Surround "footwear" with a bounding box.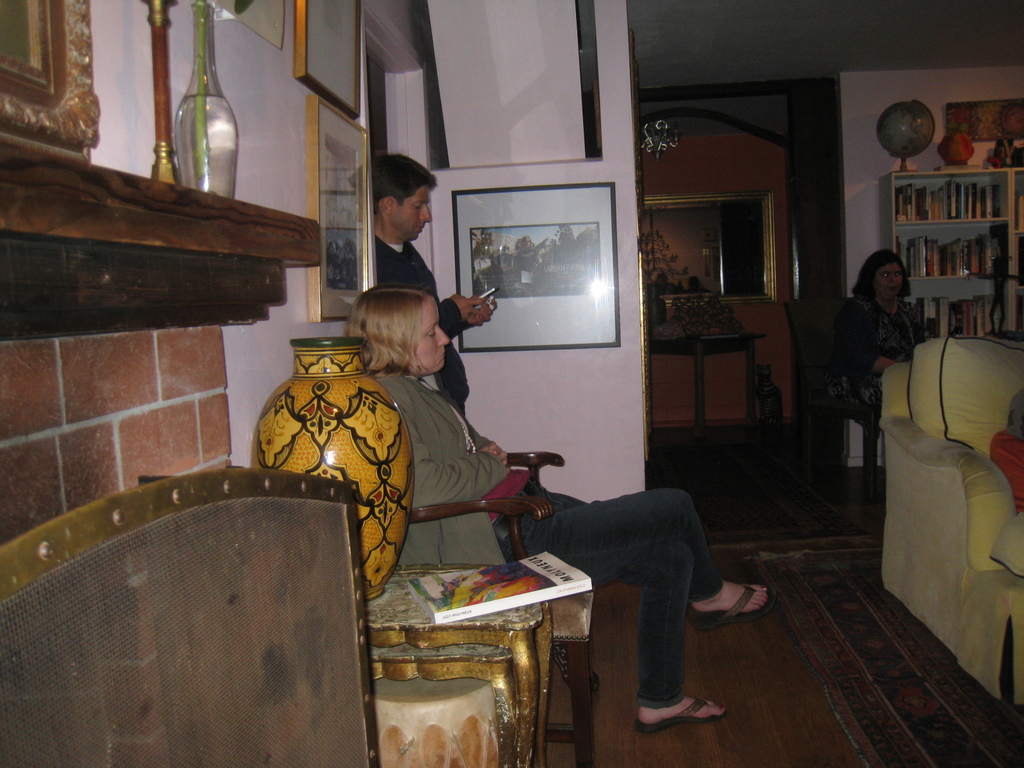
[685, 584, 777, 631].
